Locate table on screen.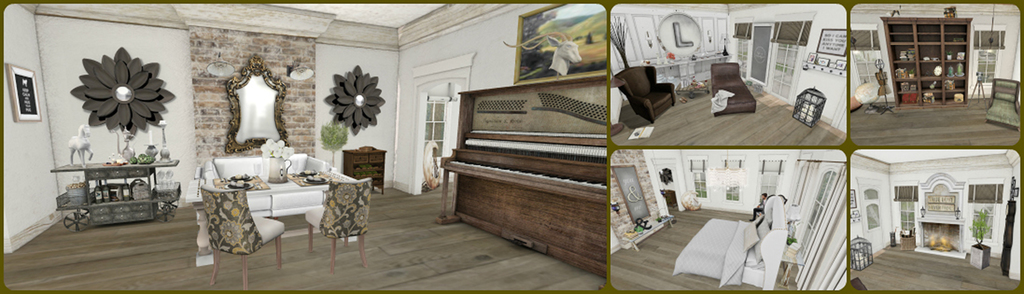
On screen at bbox=(54, 158, 177, 220).
